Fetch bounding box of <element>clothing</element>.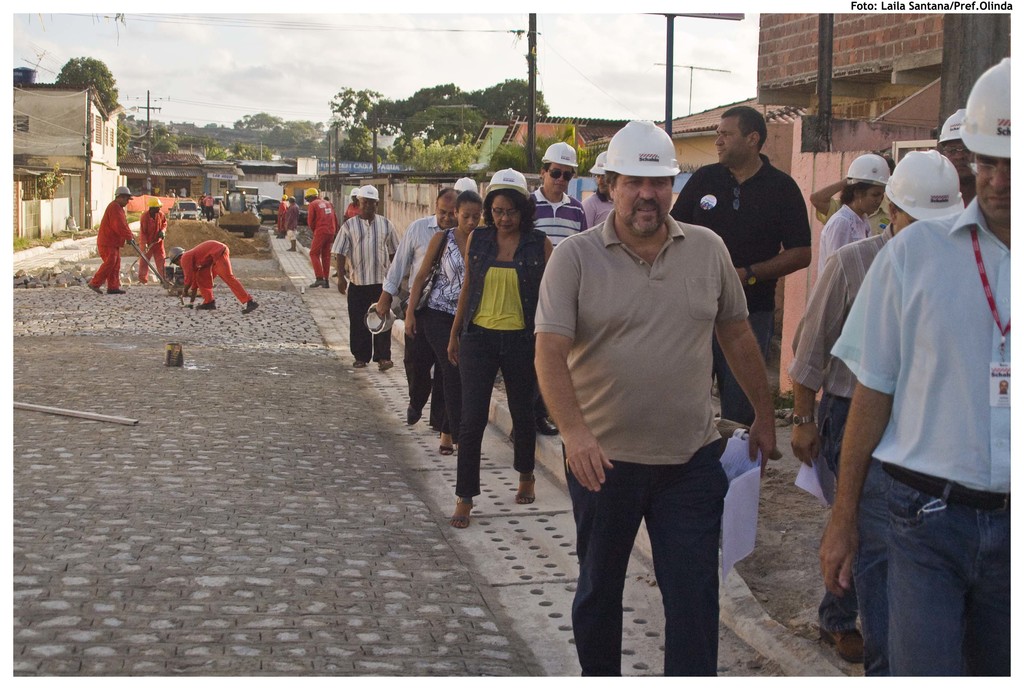
Bbox: left=523, top=198, right=767, bottom=689.
